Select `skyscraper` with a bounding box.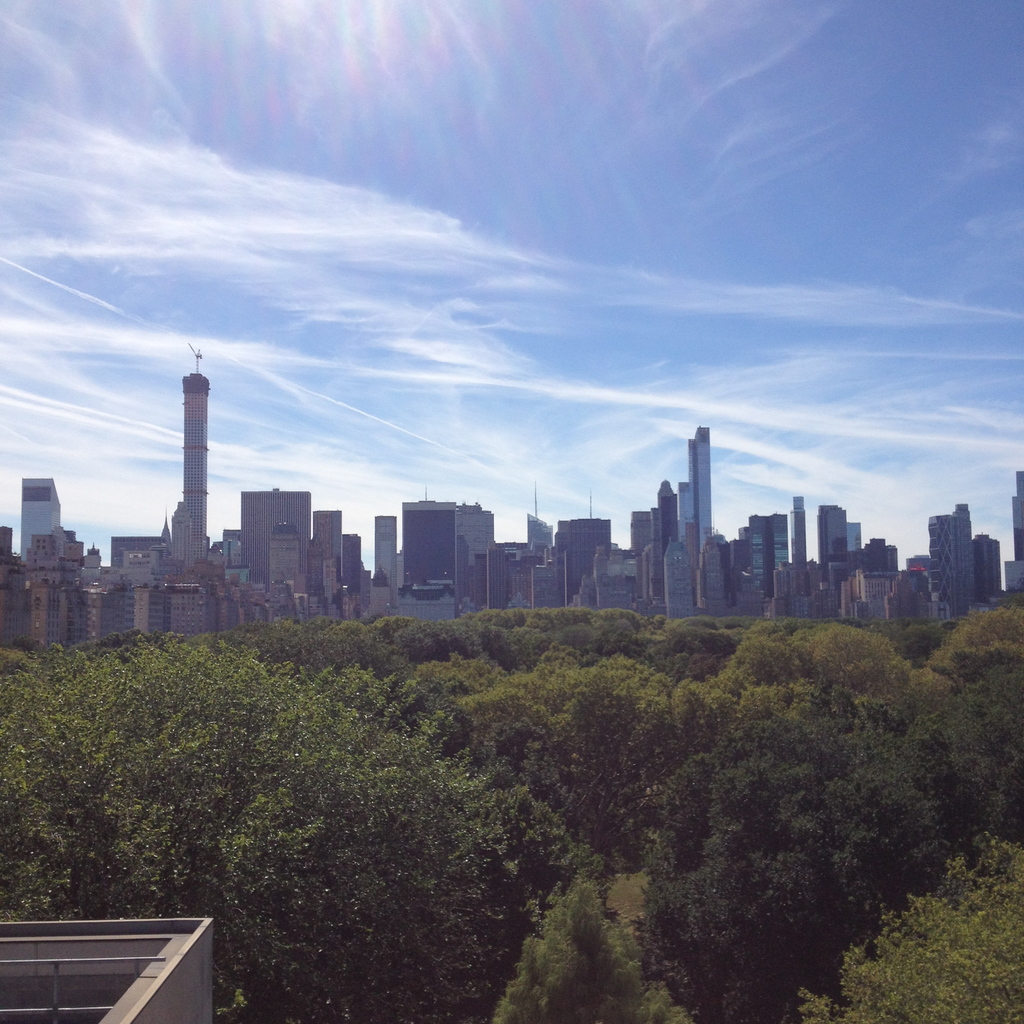
<bbox>973, 534, 997, 599</bbox>.
